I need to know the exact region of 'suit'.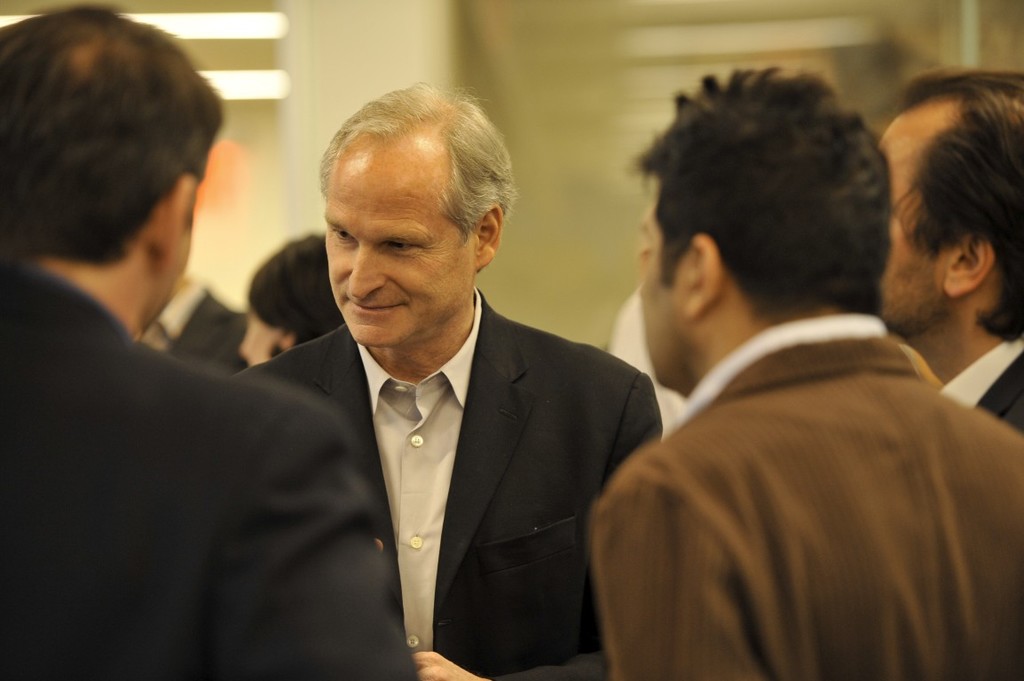
Region: (left=583, top=319, right=1023, bottom=680).
